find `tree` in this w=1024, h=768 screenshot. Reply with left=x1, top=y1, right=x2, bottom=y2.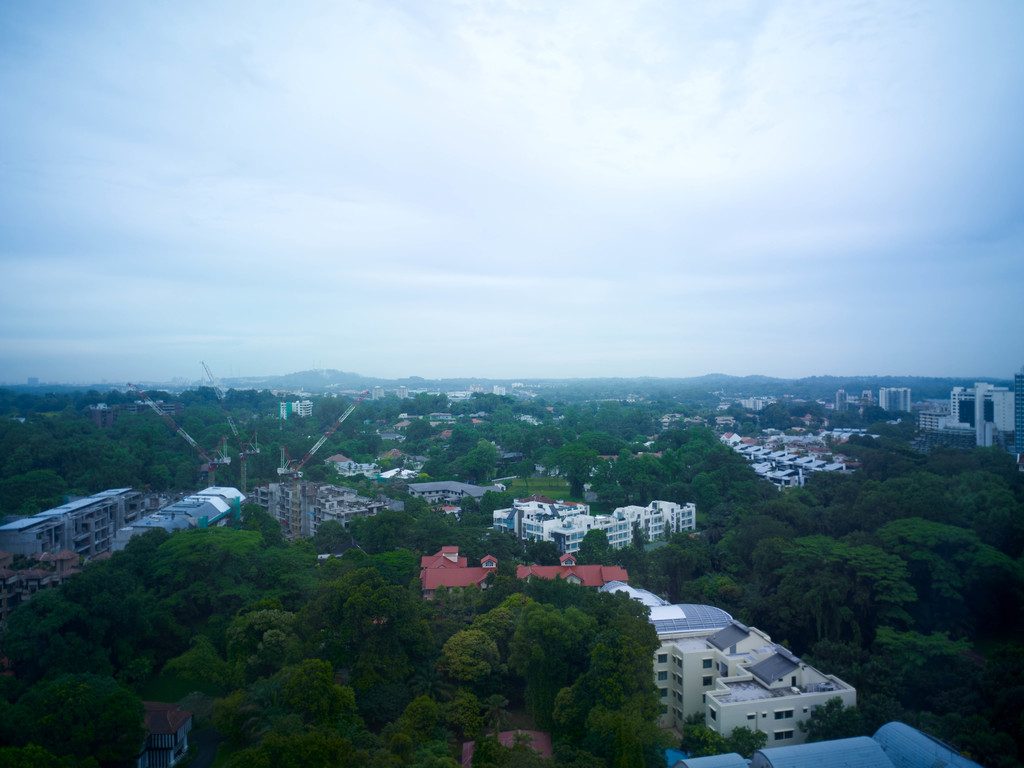
left=356, top=623, right=416, bottom=682.
